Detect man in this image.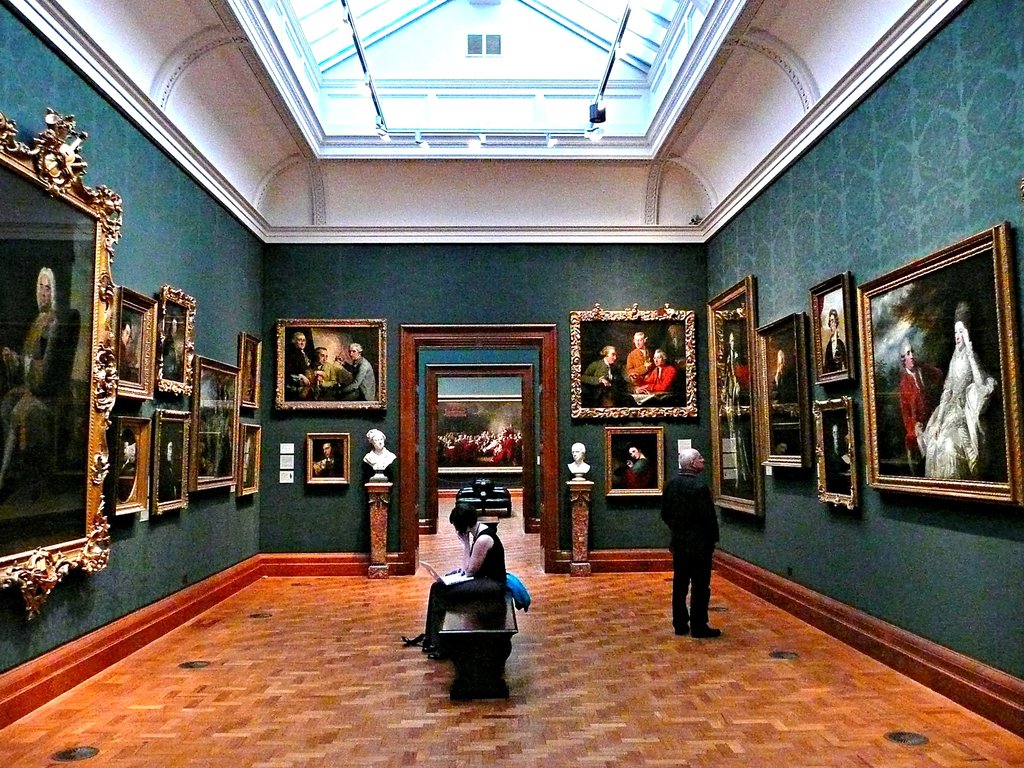
Detection: locate(332, 343, 377, 401).
